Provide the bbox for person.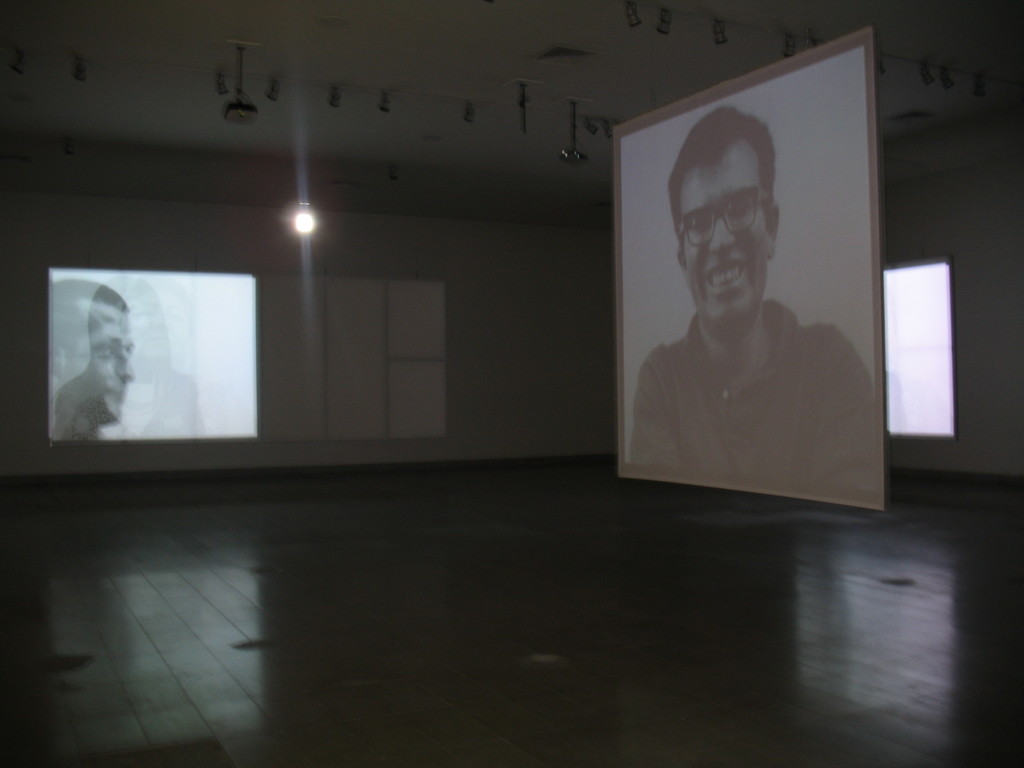
rect(623, 111, 882, 556).
